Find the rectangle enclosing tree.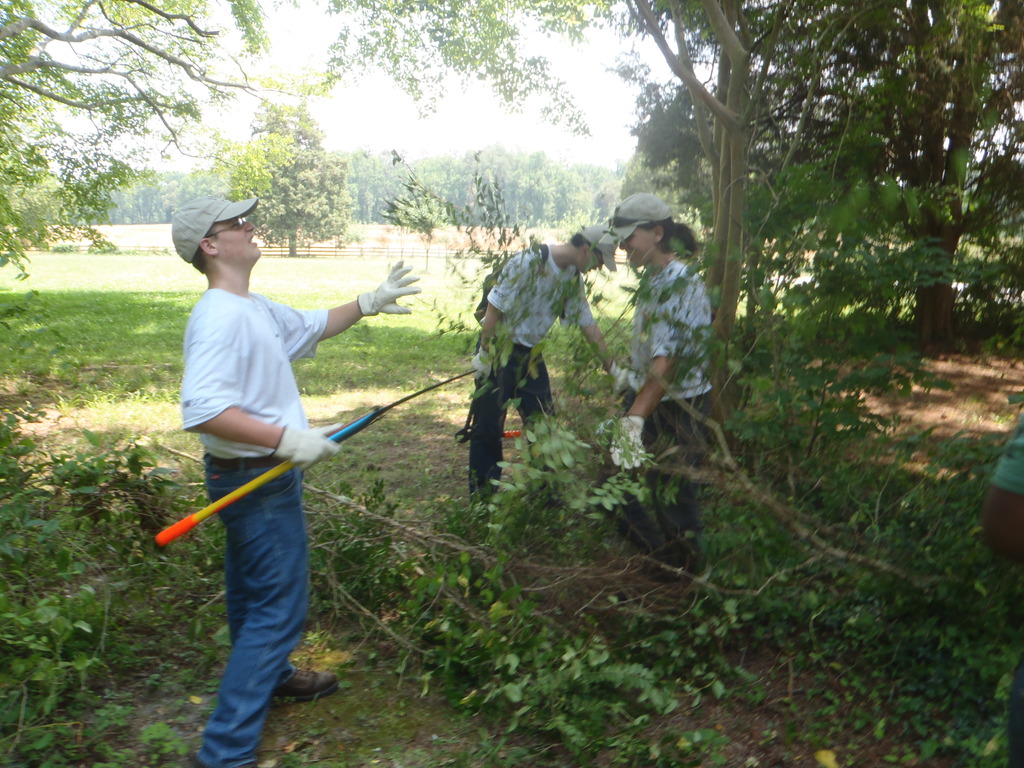
(left=611, top=56, right=731, bottom=243).
